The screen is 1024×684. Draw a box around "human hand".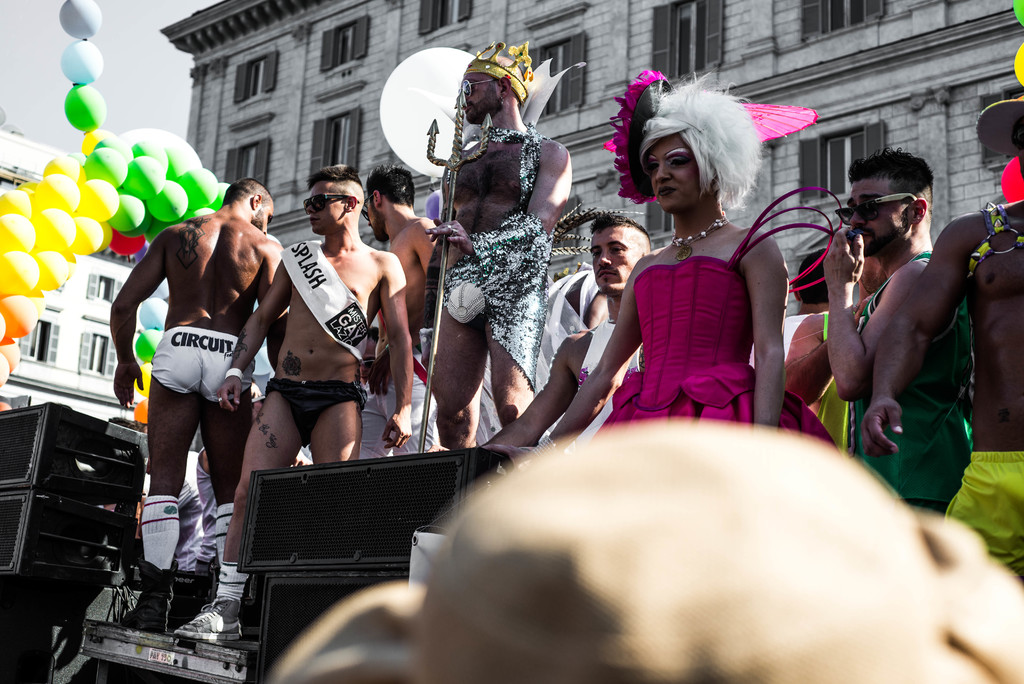
860:396:904:463.
